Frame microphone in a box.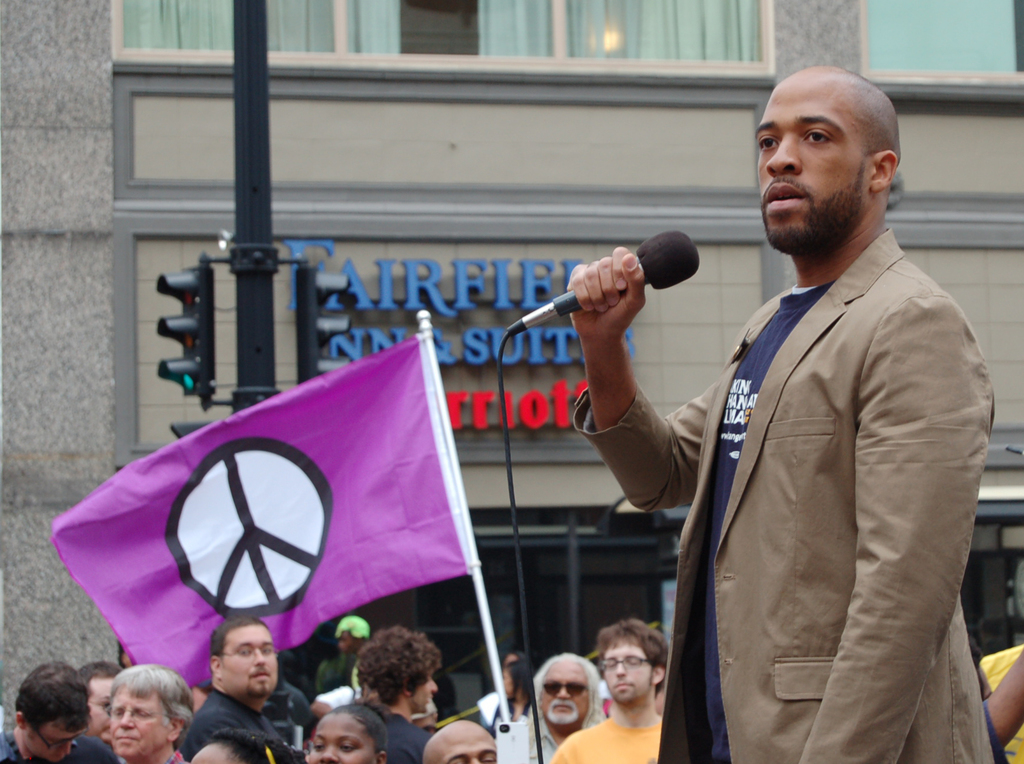
locate(495, 249, 719, 353).
